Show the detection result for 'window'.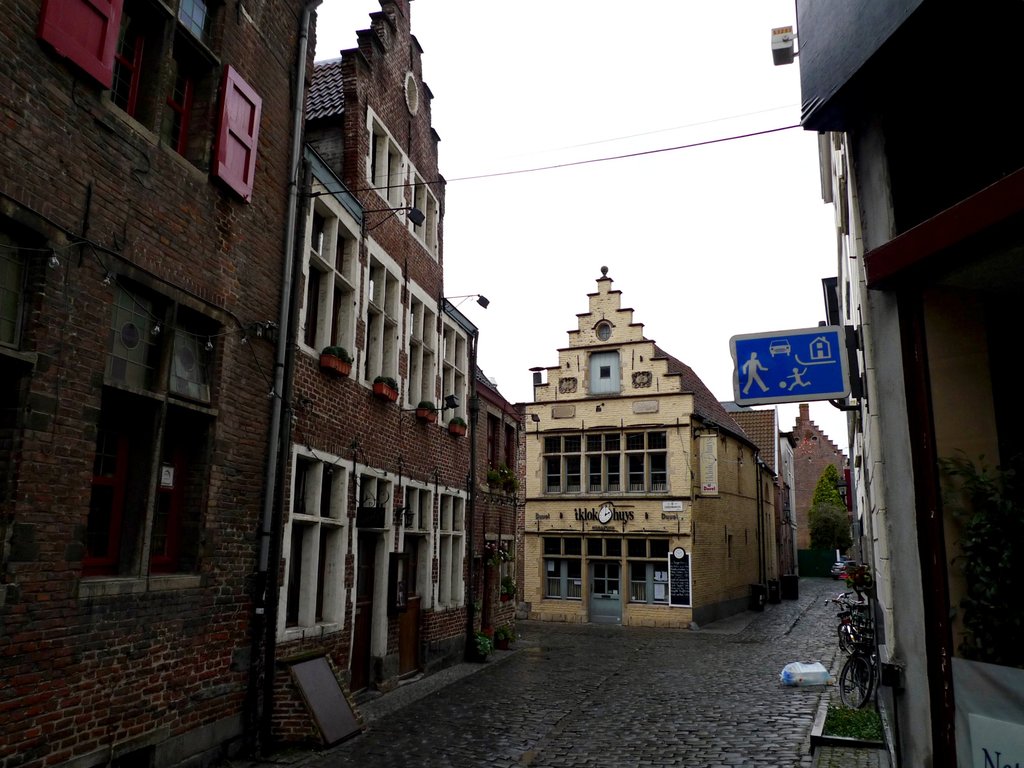
{"x1": 112, "y1": 0, "x2": 225, "y2": 159}.
